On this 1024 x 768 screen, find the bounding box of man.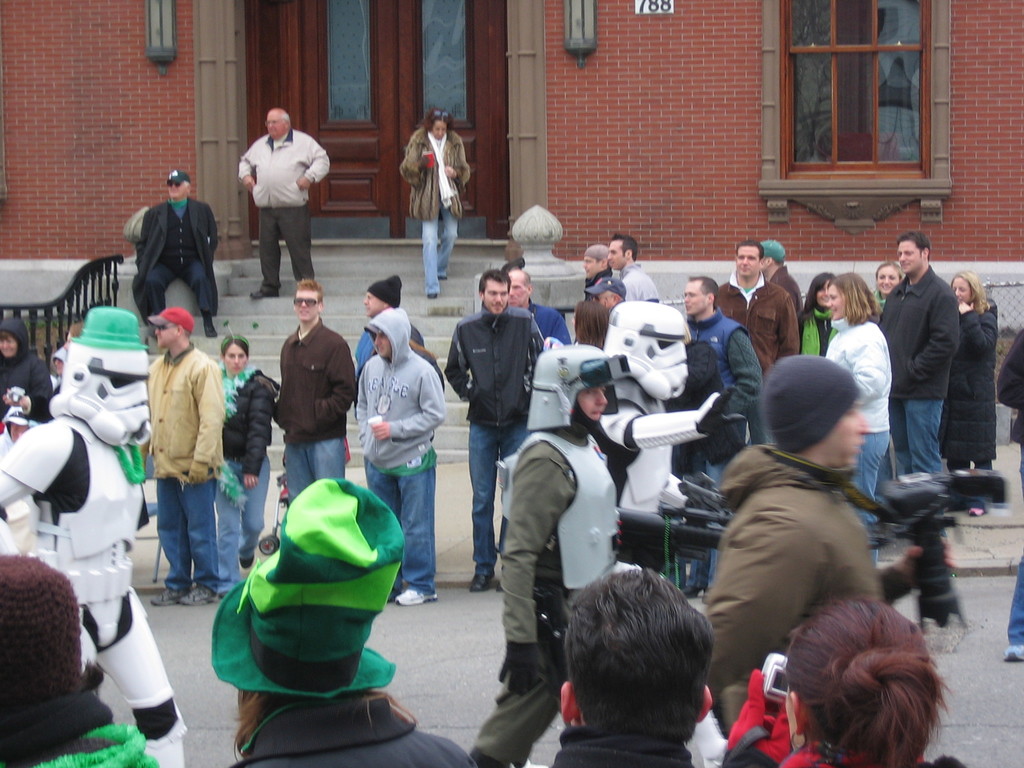
Bounding box: x1=355, y1=273, x2=425, y2=368.
